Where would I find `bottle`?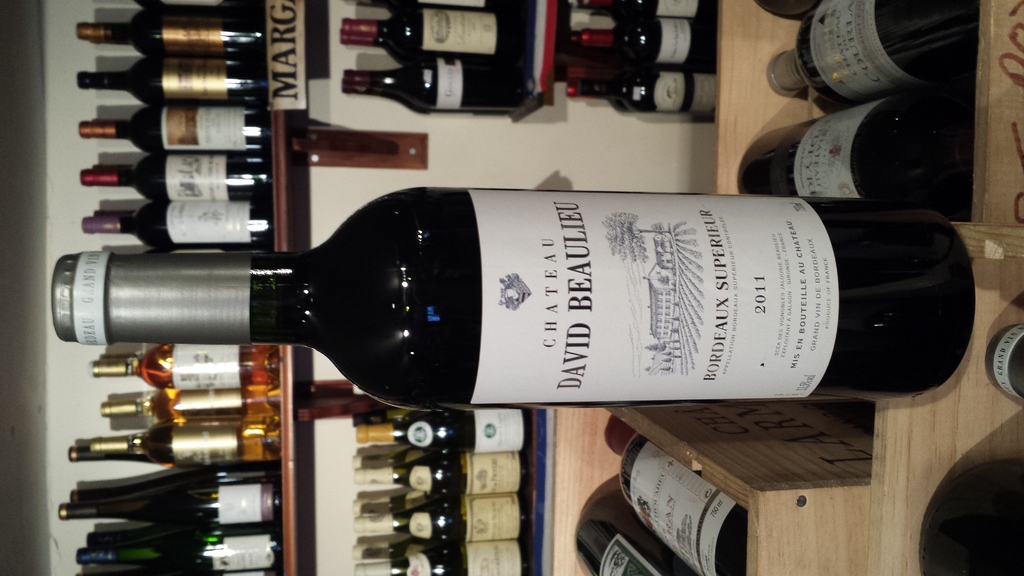
At 564:510:682:575.
